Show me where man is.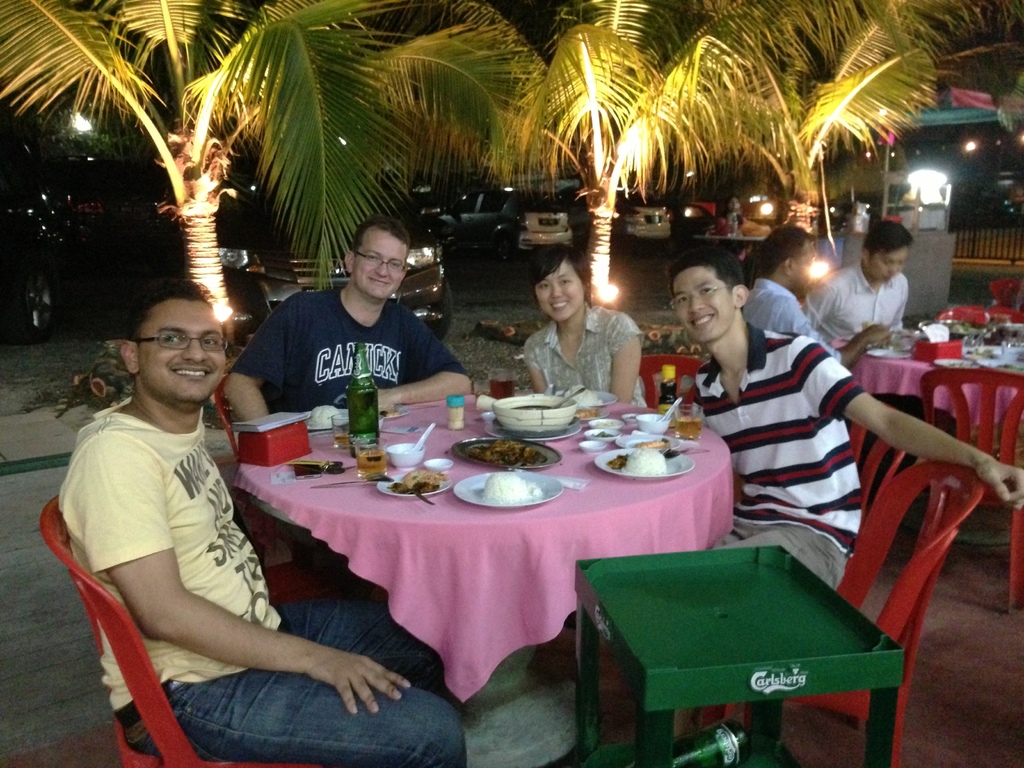
man is at 742, 227, 898, 373.
